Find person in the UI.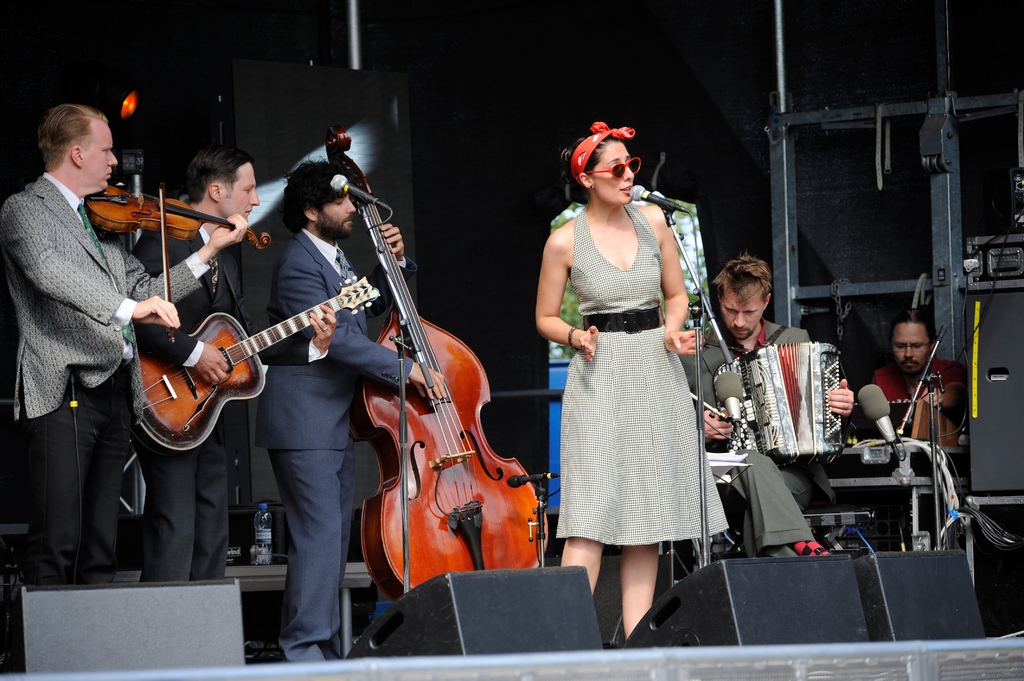
UI element at left=527, top=118, right=723, bottom=632.
